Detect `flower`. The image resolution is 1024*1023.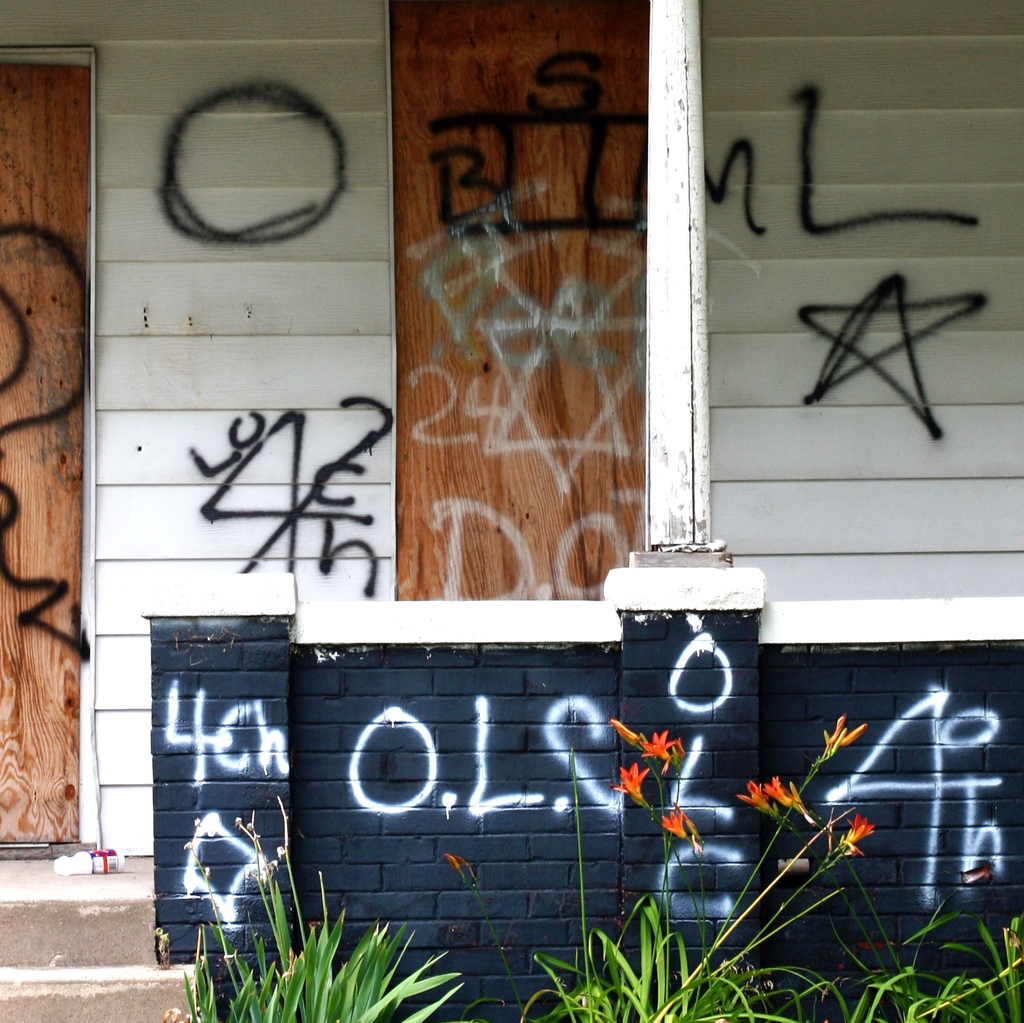
[634,720,691,771].
